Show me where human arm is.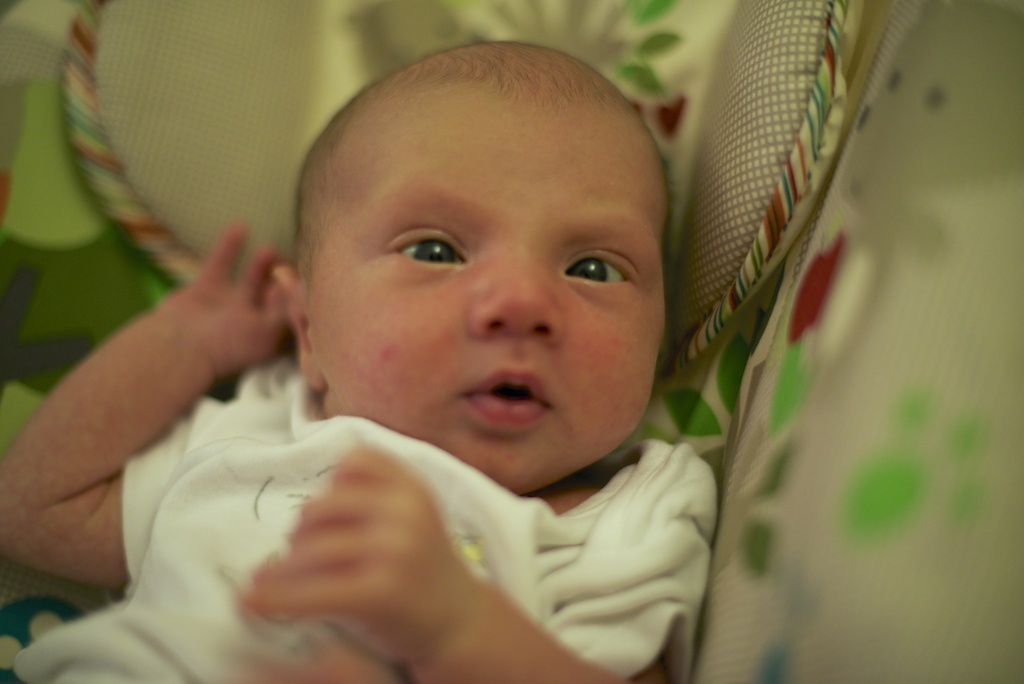
human arm is at 29, 220, 303, 627.
